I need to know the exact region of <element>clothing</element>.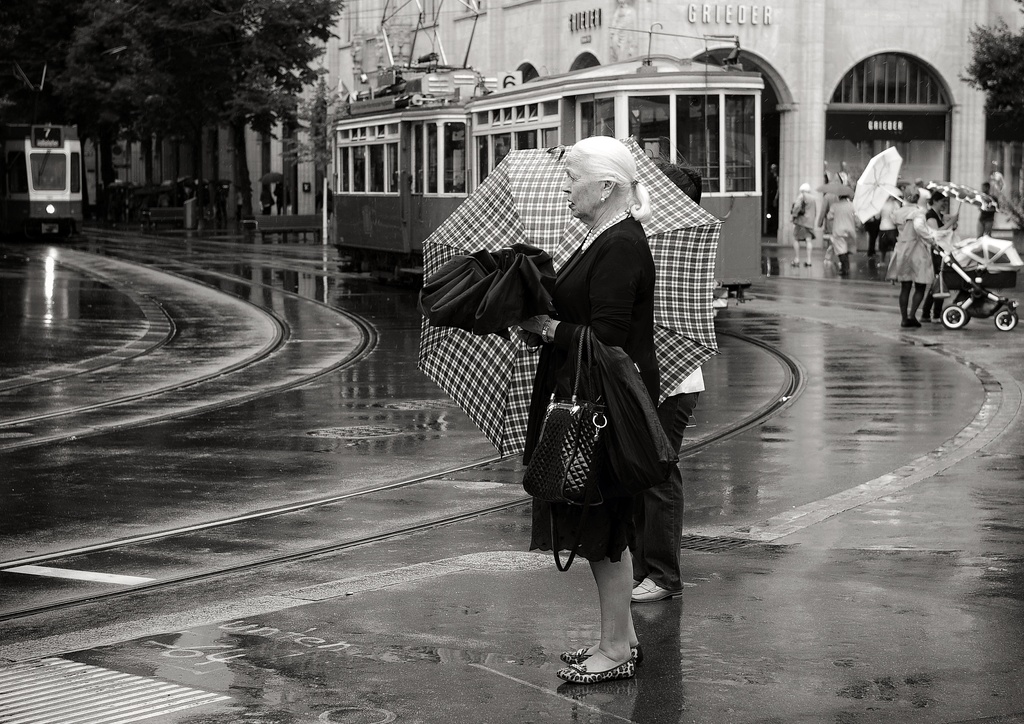
Region: [881, 204, 902, 255].
